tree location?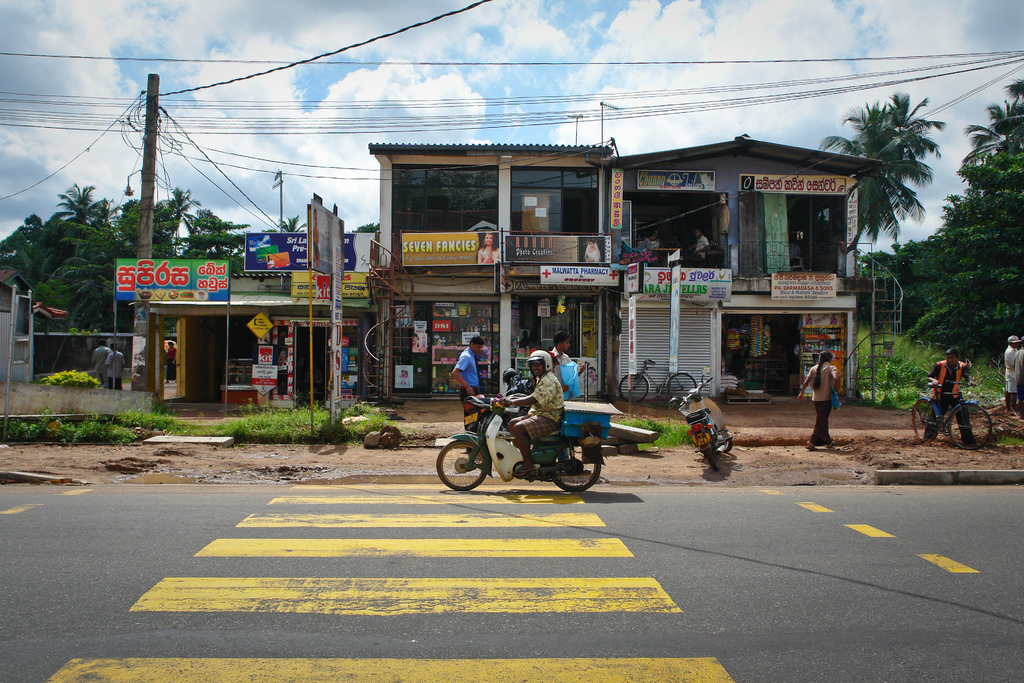
l=821, t=85, r=948, b=260
